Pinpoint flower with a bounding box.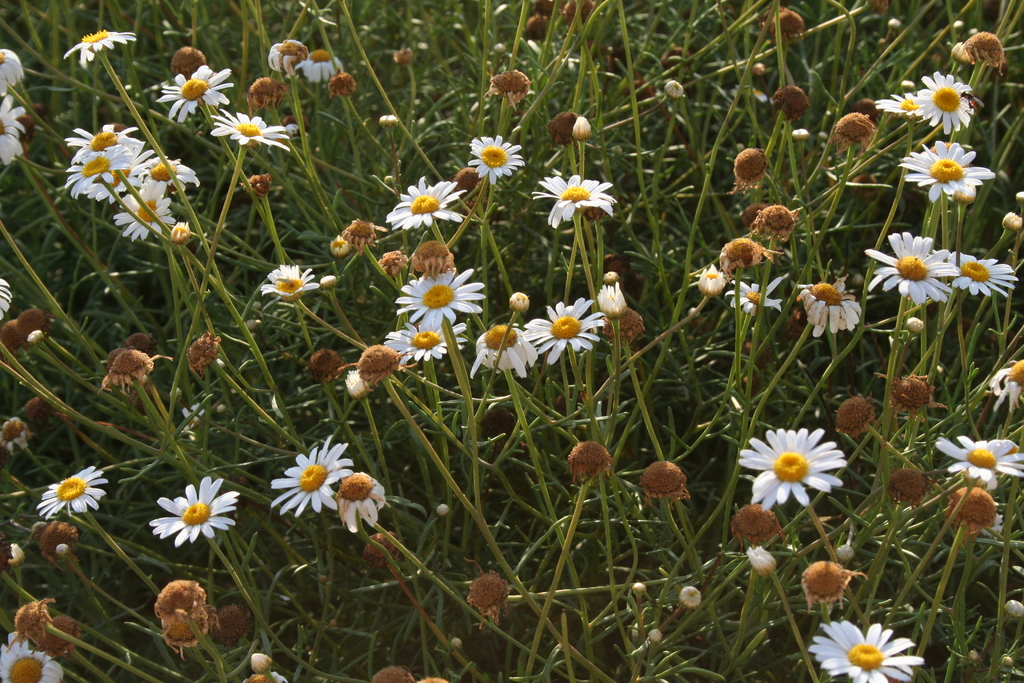
39, 614, 79, 657.
